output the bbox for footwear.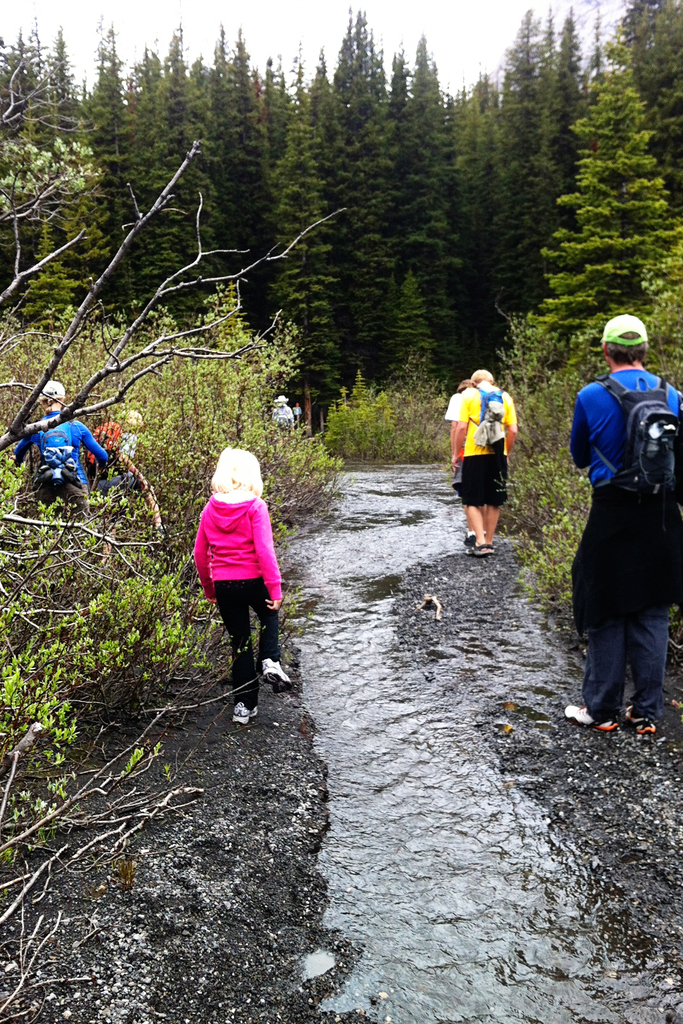
rect(564, 701, 612, 736).
